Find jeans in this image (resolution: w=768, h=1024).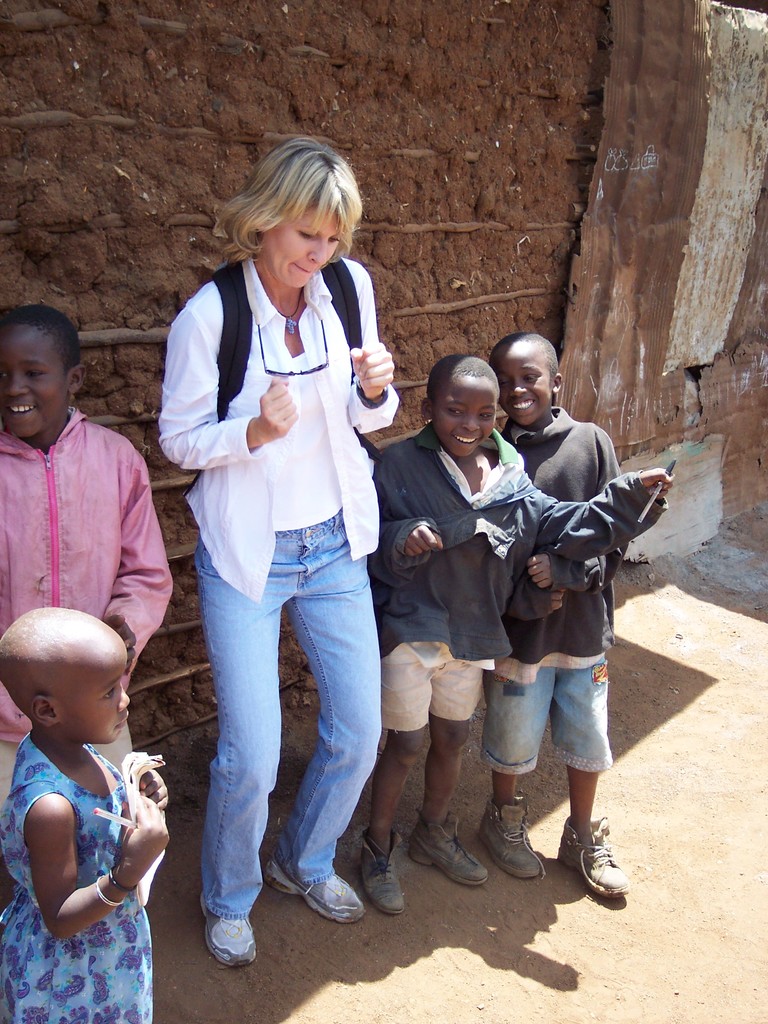
<region>193, 501, 381, 922</region>.
